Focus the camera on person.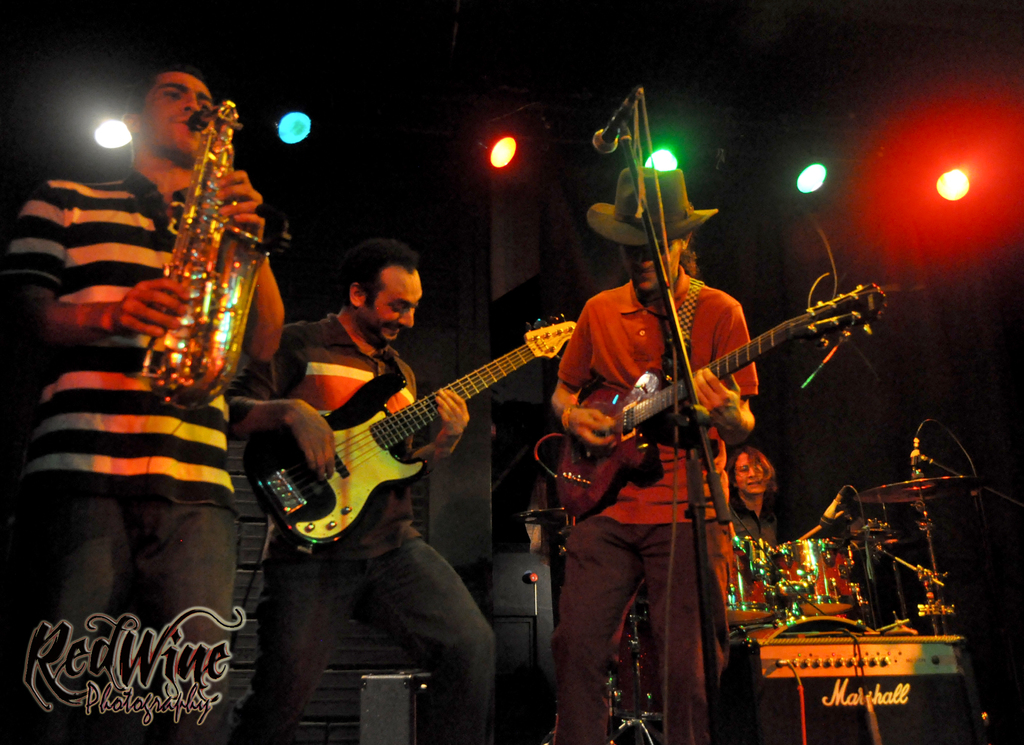
Focus region: (714,437,783,547).
